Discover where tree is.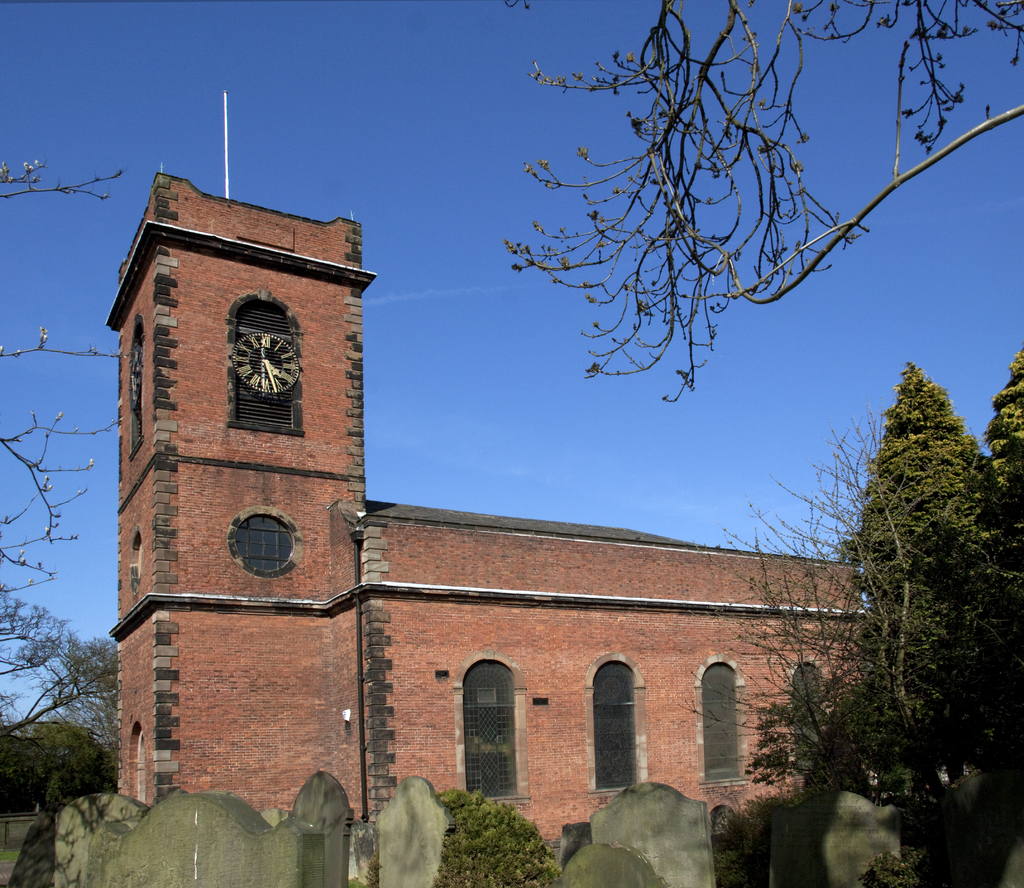
Discovered at {"left": 0, "top": 152, "right": 134, "bottom": 586}.
